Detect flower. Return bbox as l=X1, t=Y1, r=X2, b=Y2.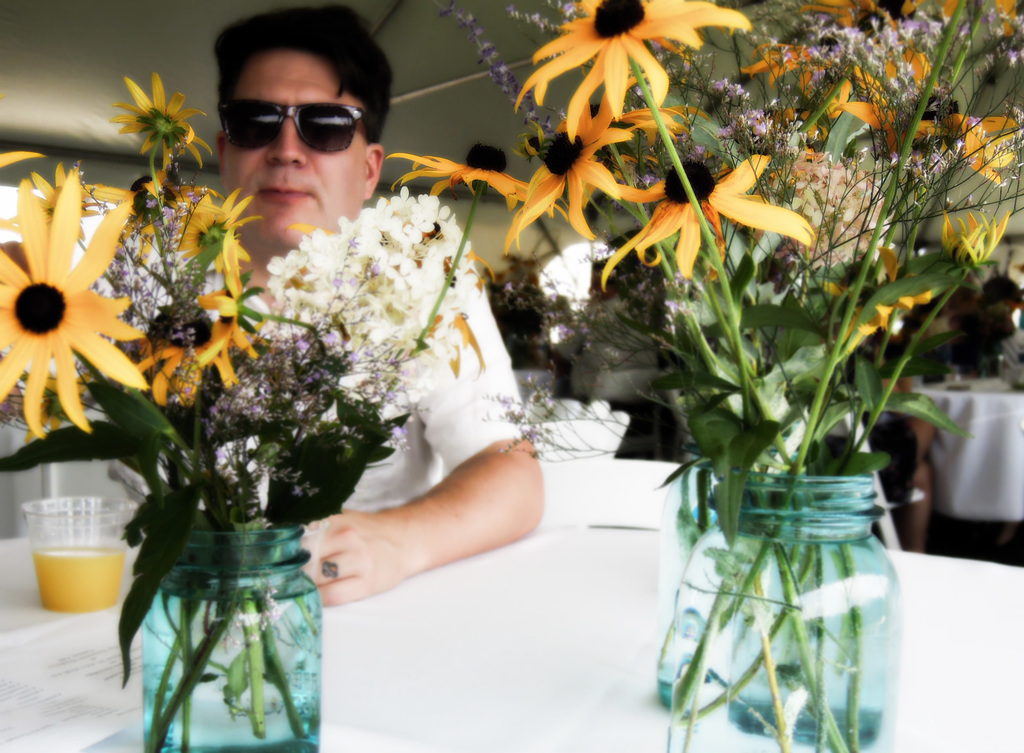
l=138, t=303, r=228, b=412.
